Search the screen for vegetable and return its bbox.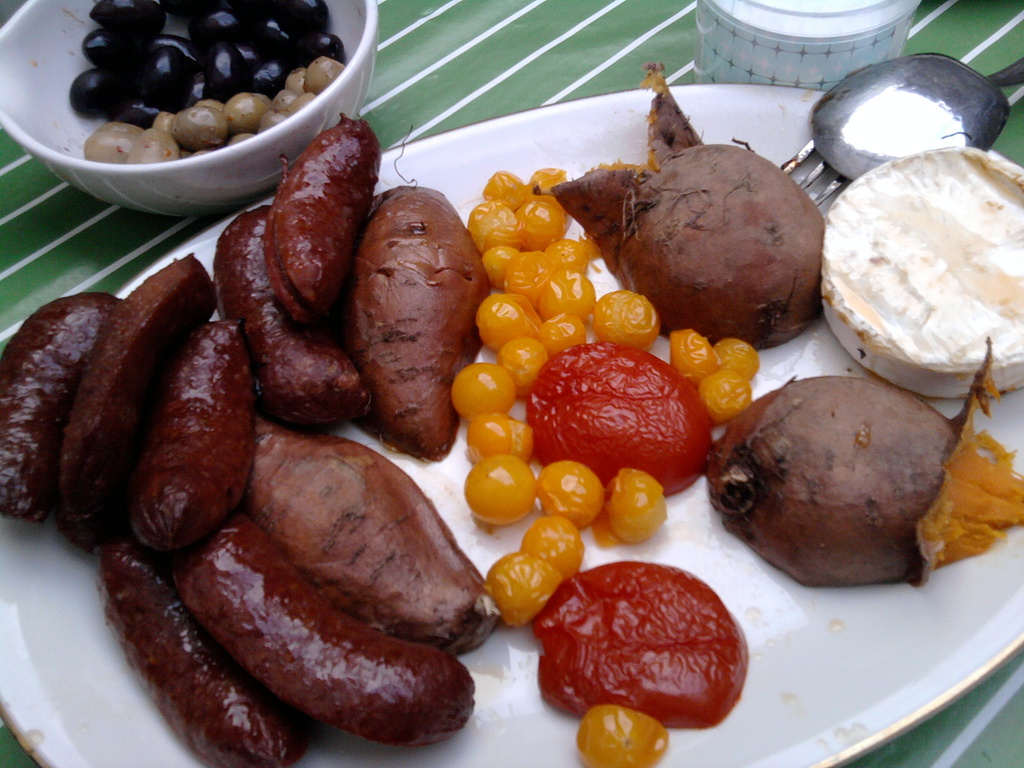
Found: [x1=242, y1=420, x2=501, y2=657].
